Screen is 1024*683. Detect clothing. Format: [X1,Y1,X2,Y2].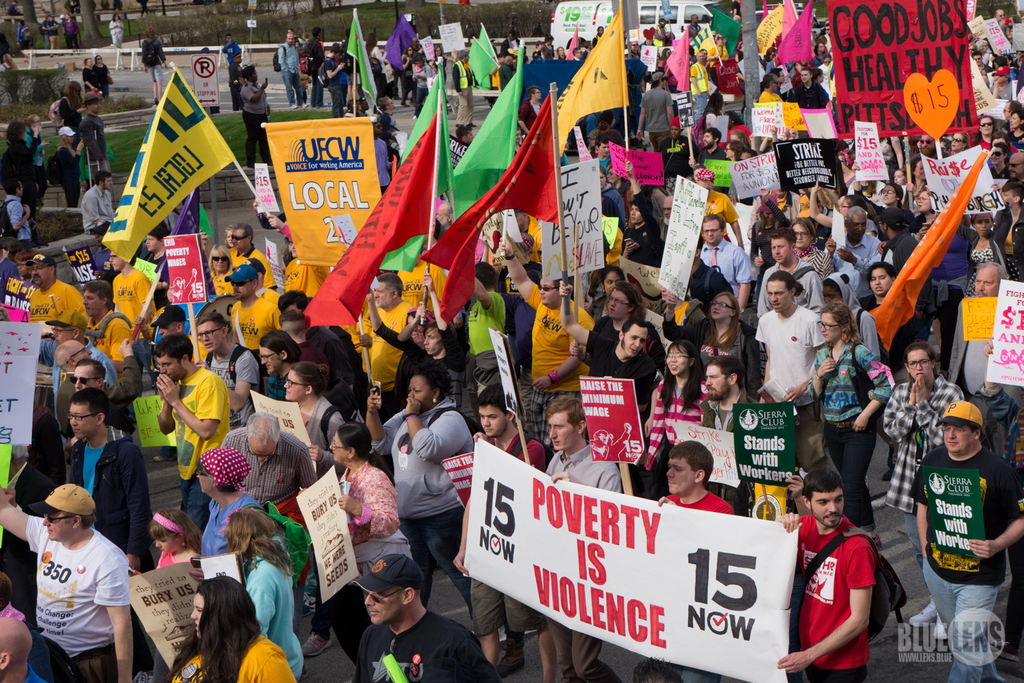
[369,329,423,395].
